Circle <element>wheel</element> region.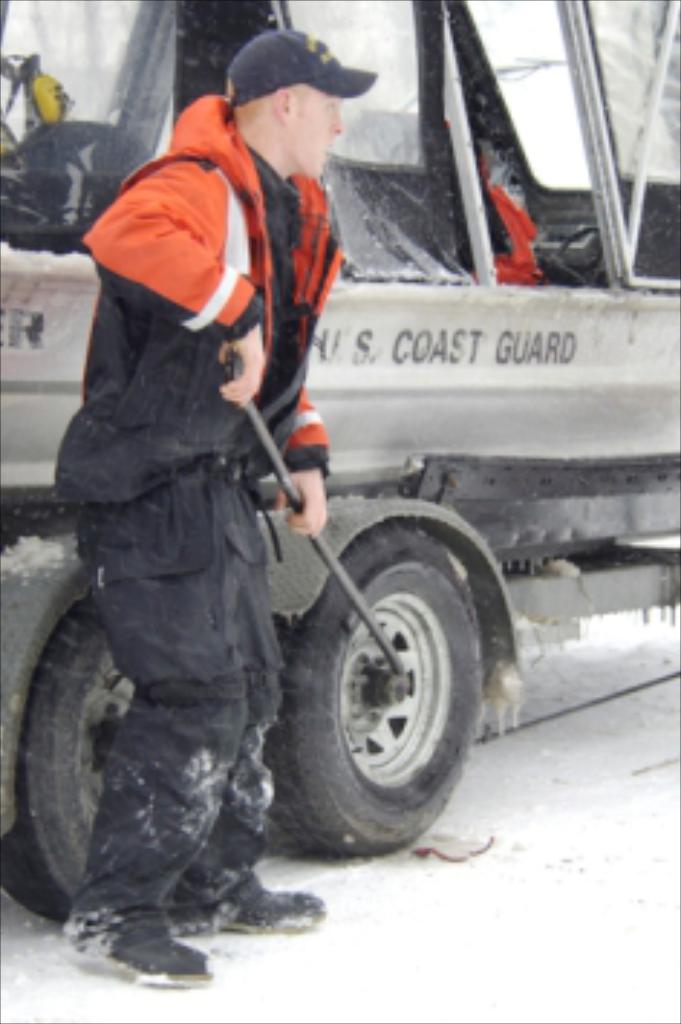
Region: box(286, 485, 499, 871).
